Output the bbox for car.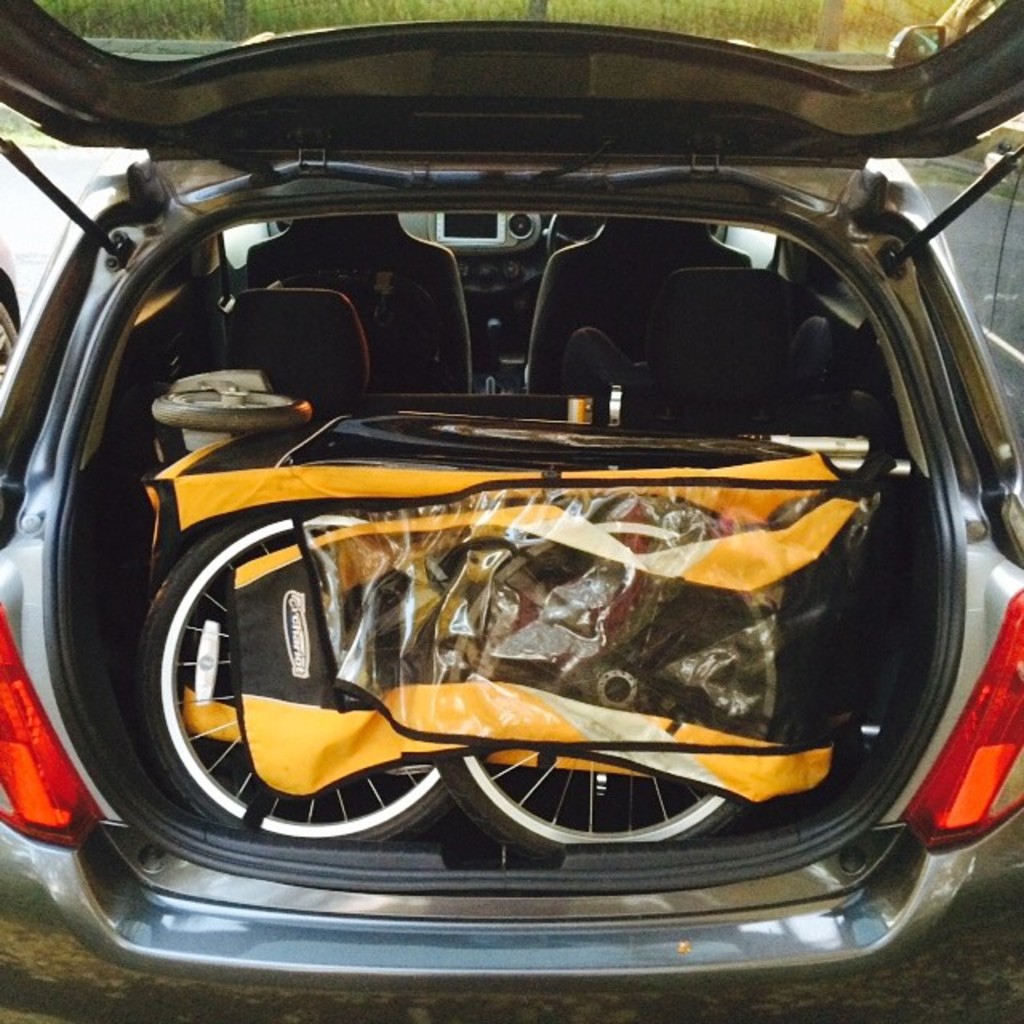
0:224:38:405.
